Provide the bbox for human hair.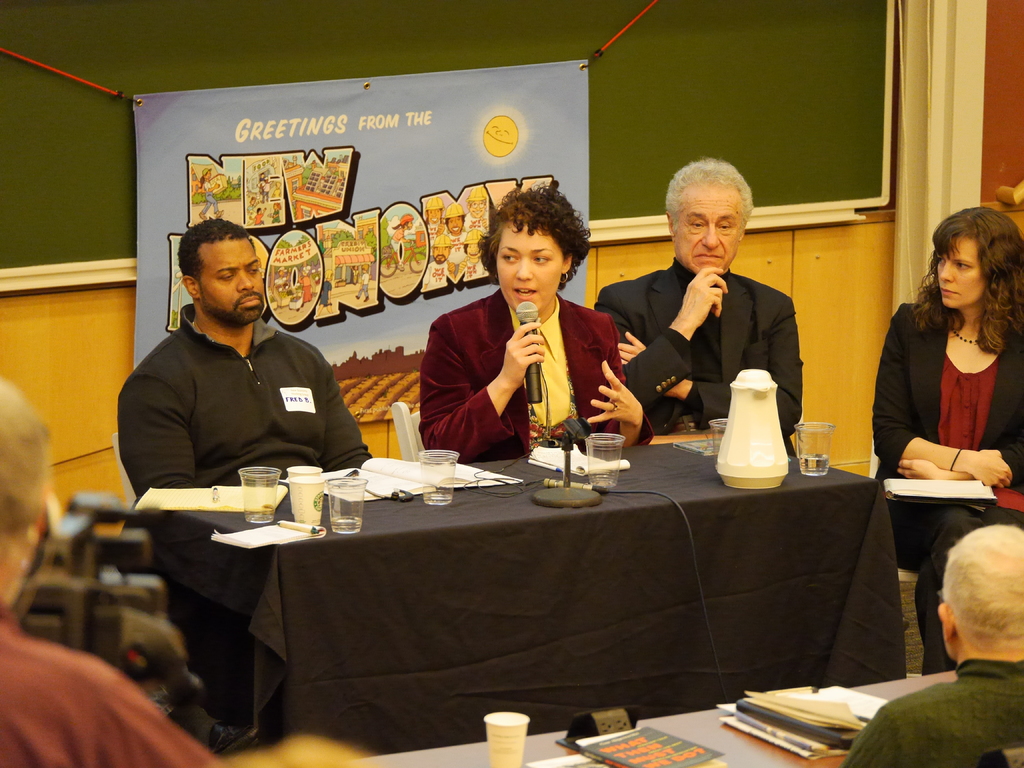
(941,518,1023,648).
